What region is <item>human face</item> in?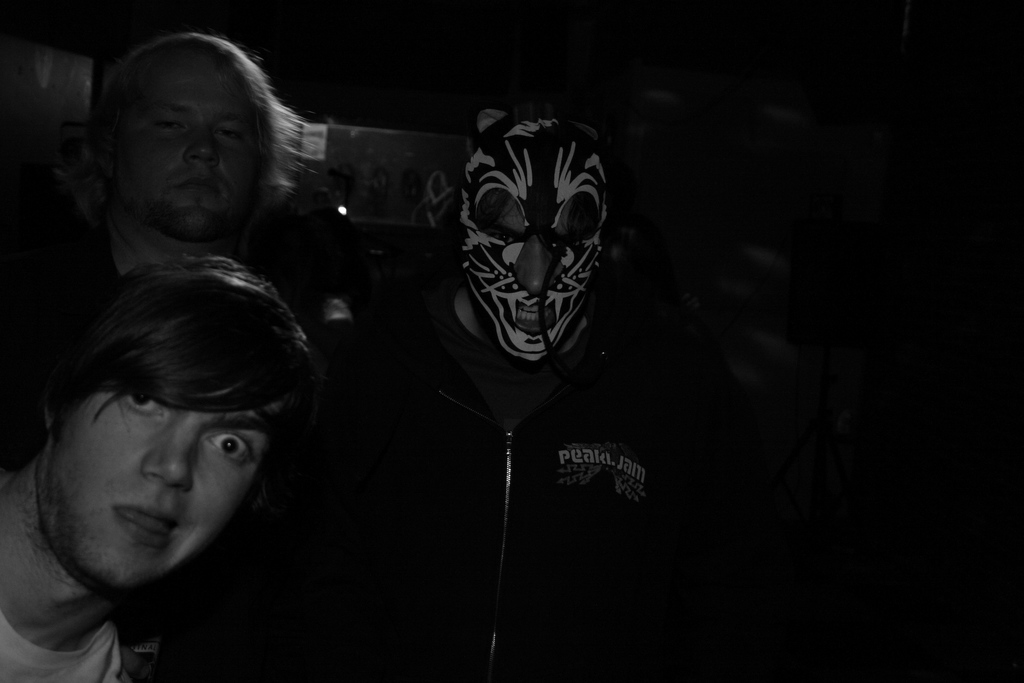
l=456, t=120, r=612, b=361.
